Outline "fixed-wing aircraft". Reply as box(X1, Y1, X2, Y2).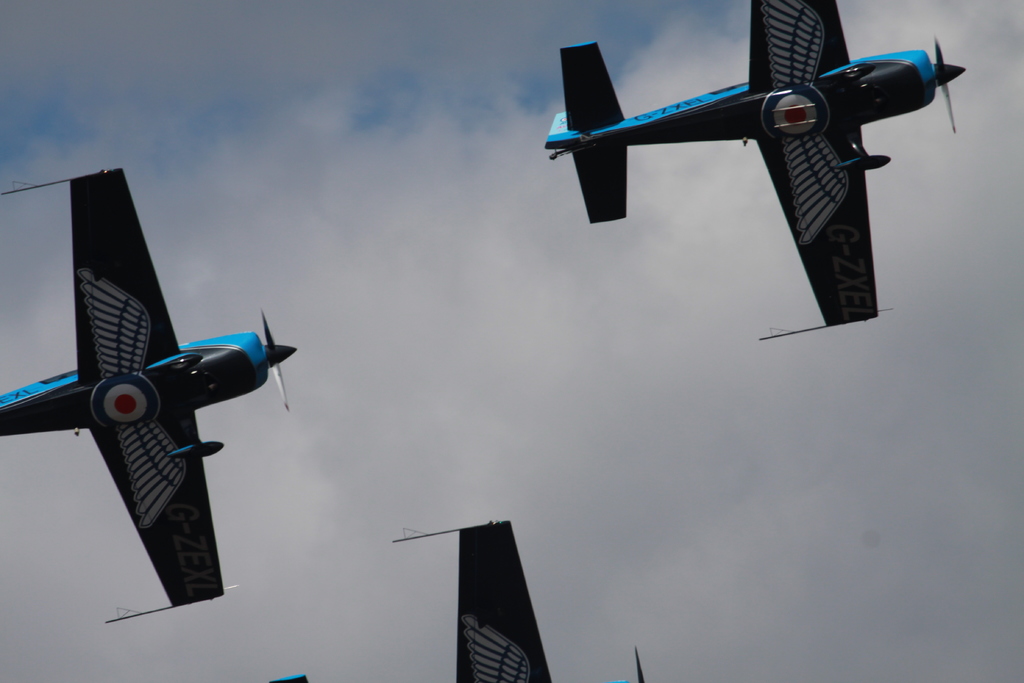
box(0, 167, 298, 625).
